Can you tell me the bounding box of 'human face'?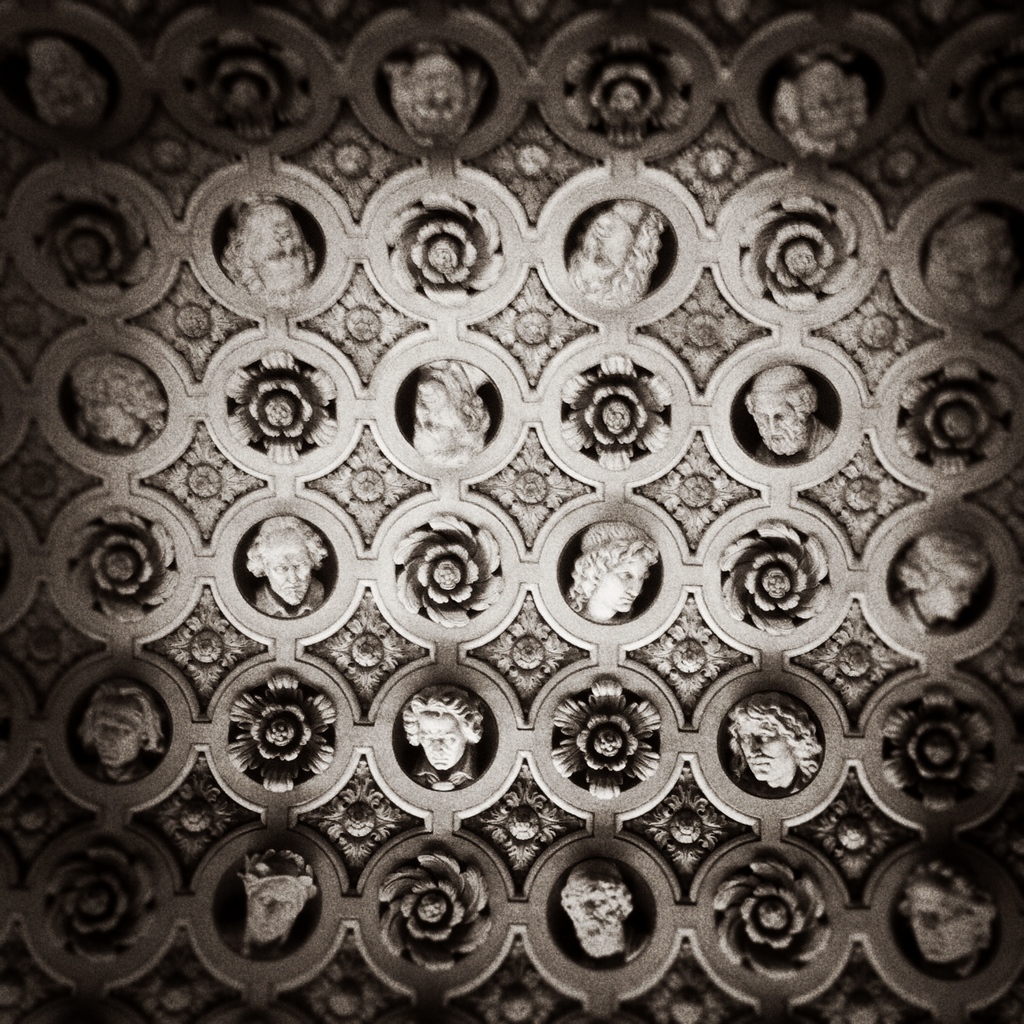
574 210 630 278.
